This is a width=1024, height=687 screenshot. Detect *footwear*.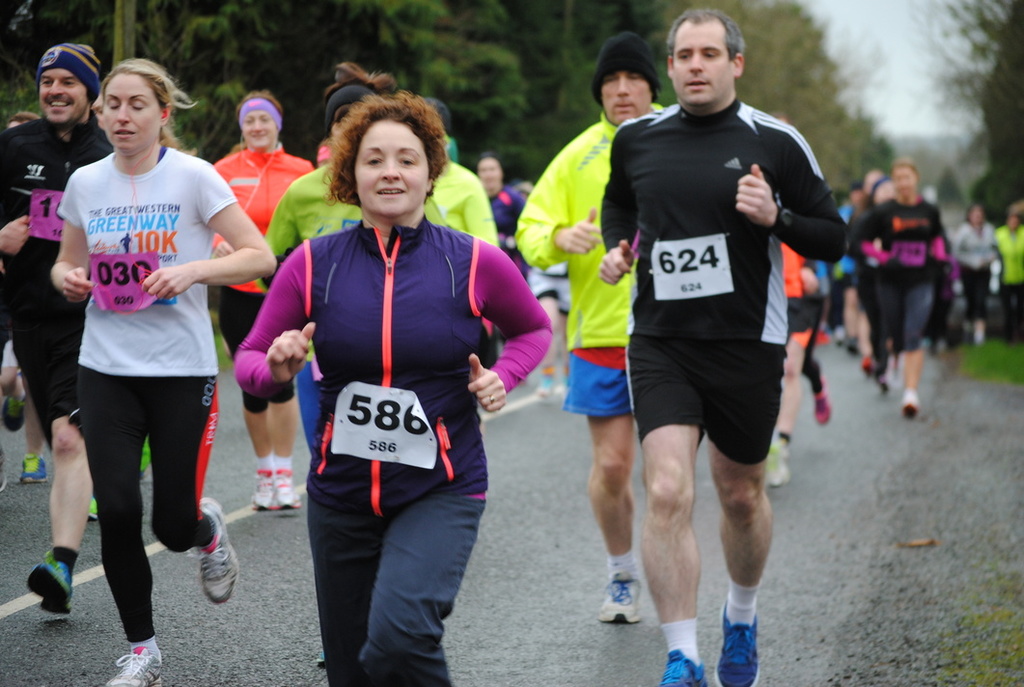
pyautogui.locateOnScreen(86, 491, 100, 519).
